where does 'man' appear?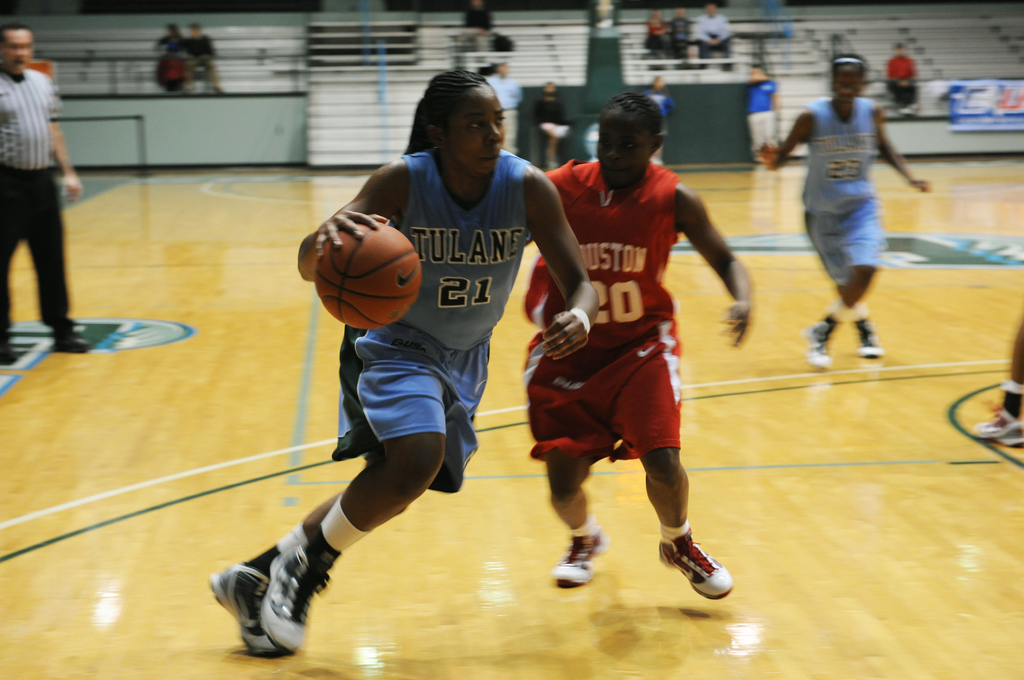
Appears at select_region(790, 36, 918, 362).
